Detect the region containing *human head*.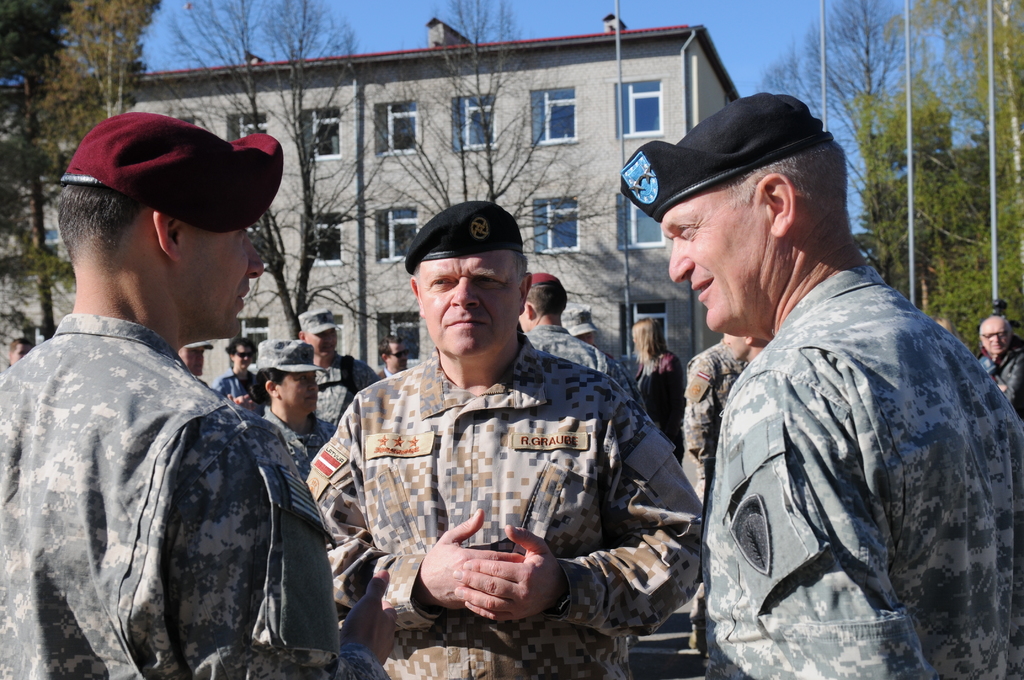
x1=53 y1=111 x2=286 y2=345.
